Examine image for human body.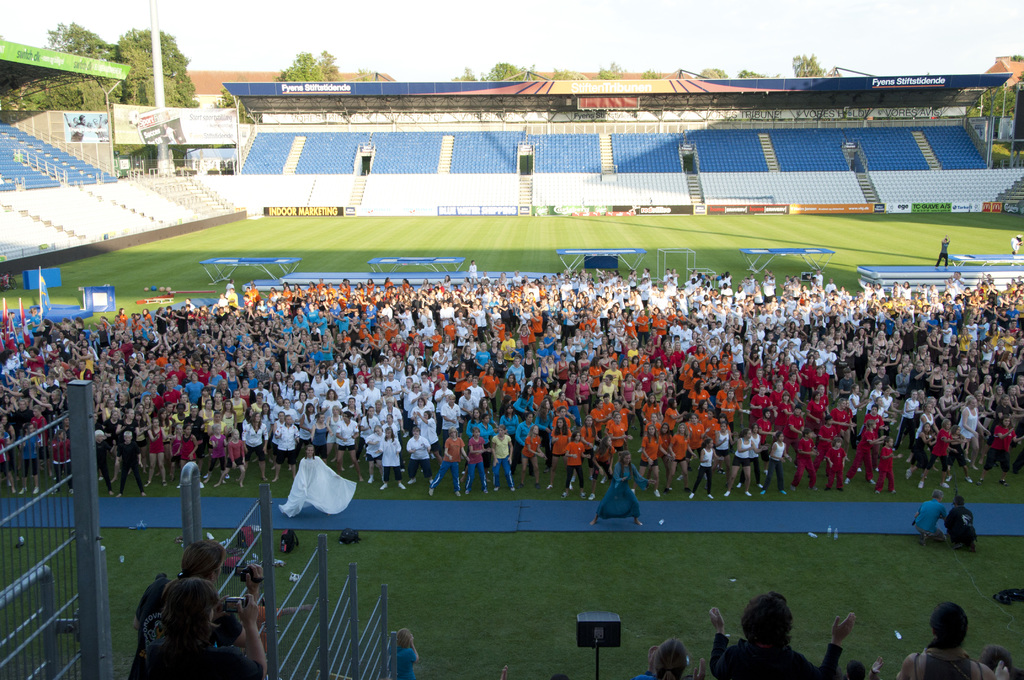
Examination result: bbox(938, 279, 955, 289).
